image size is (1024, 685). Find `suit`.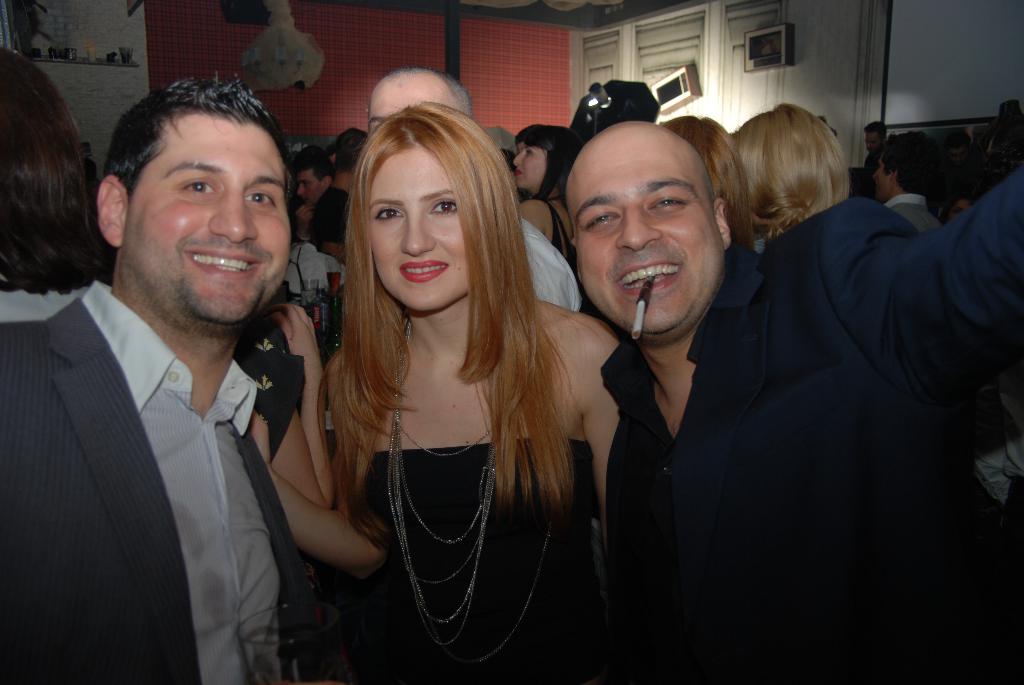
detection(28, 208, 375, 684).
